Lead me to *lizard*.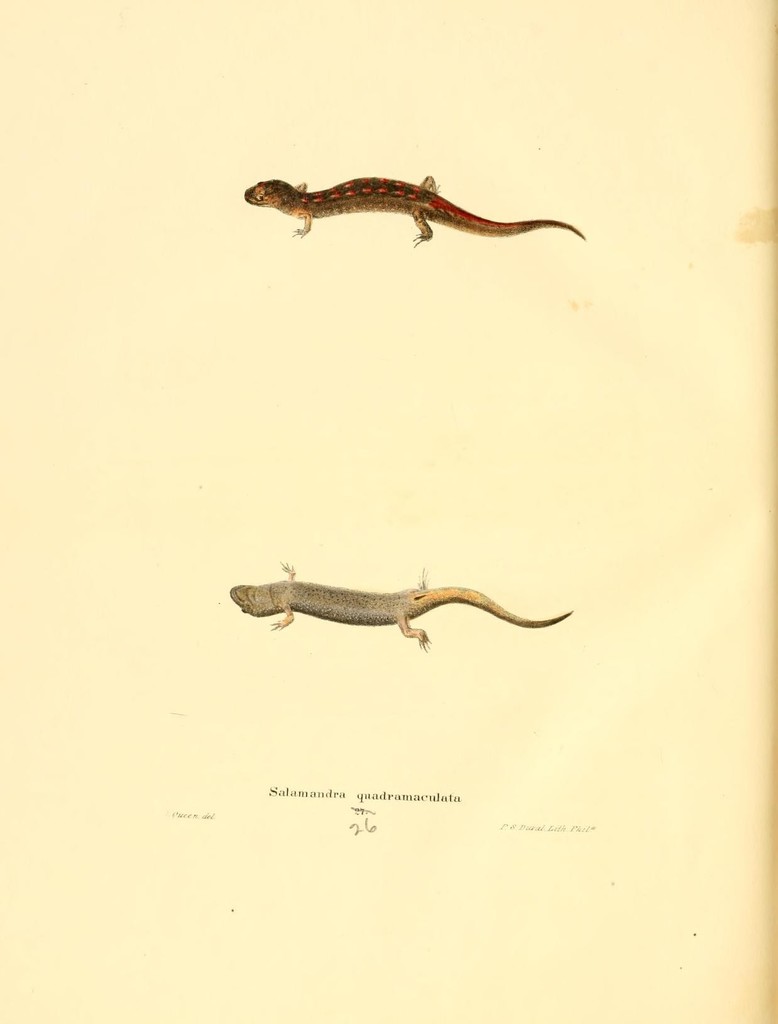
Lead to {"left": 222, "top": 563, "right": 553, "bottom": 660}.
